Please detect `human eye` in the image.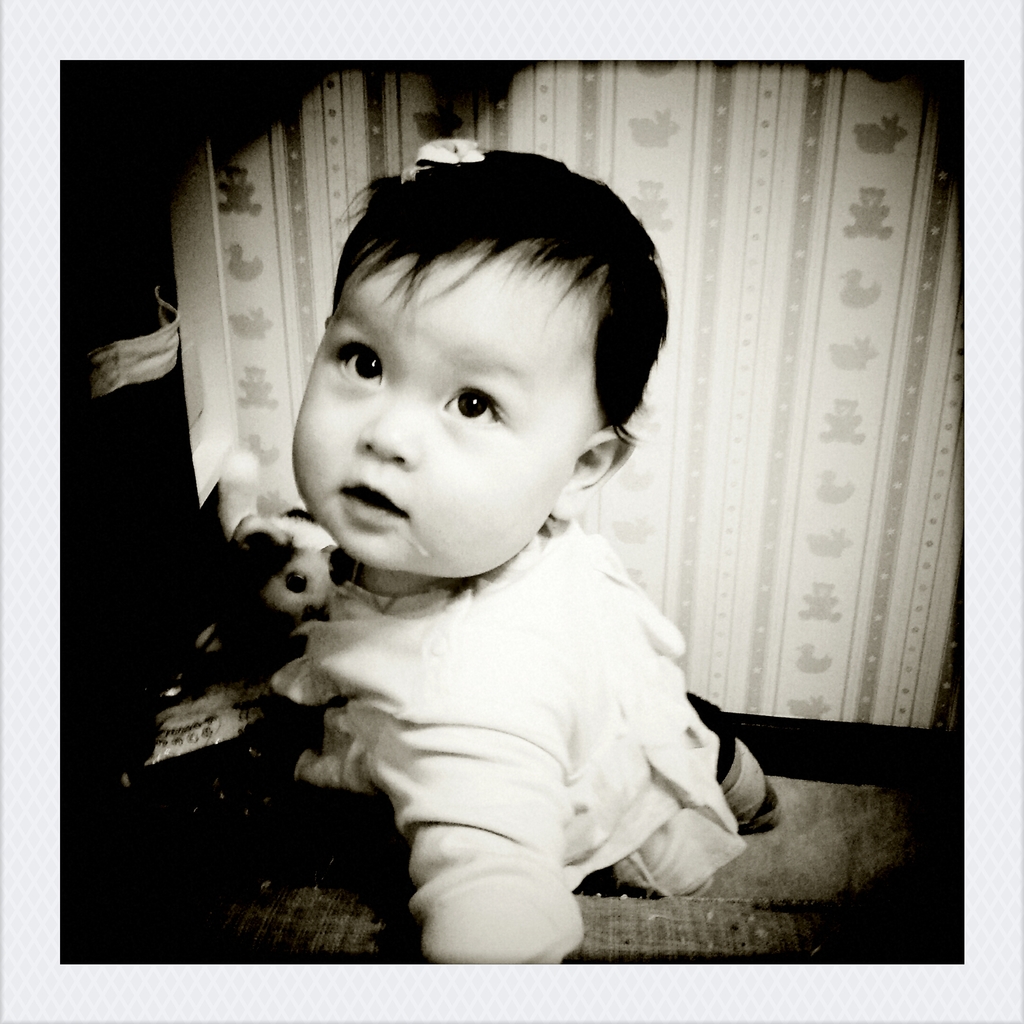
[433, 381, 504, 428].
